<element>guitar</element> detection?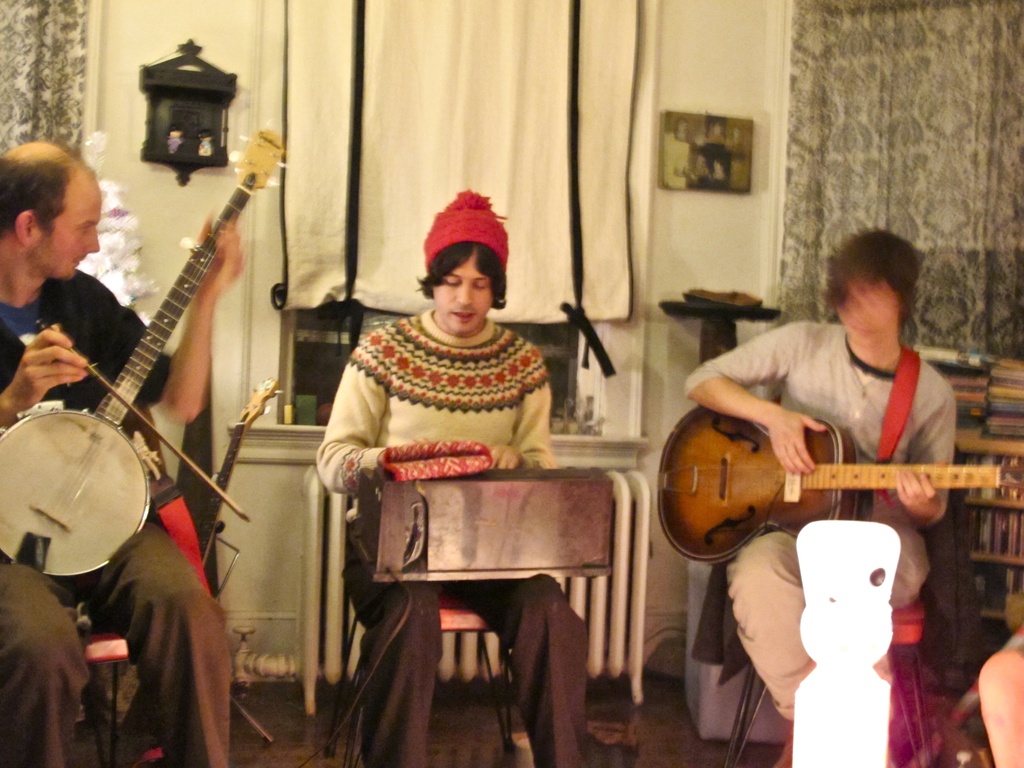
(x1=652, y1=380, x2=1012, y2=584)
